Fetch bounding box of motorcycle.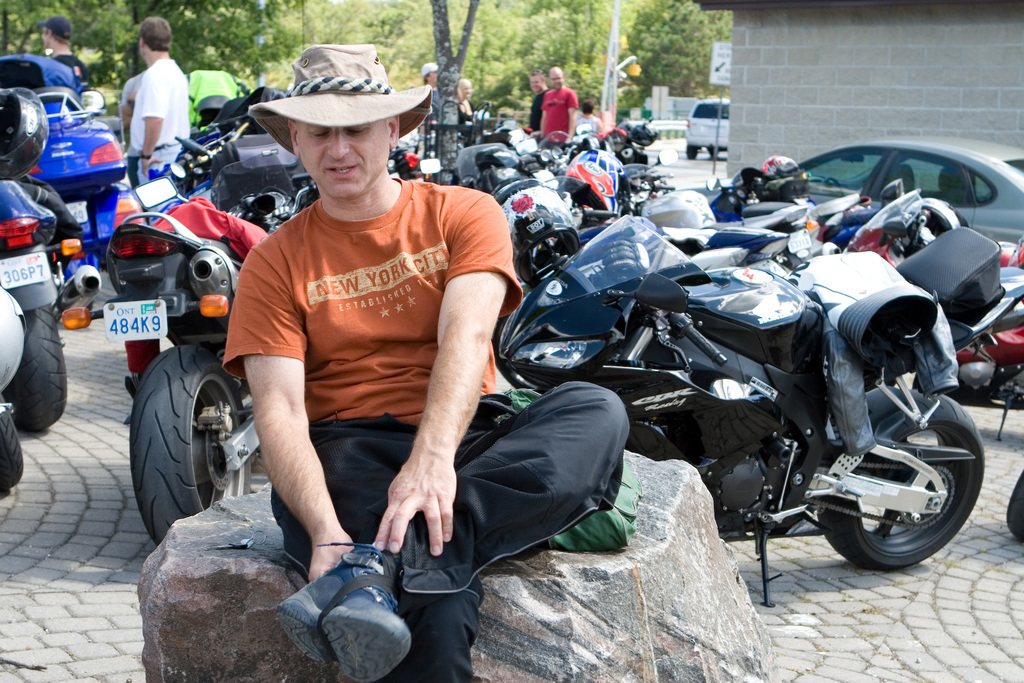
Bbox: 62/152/314/553.
